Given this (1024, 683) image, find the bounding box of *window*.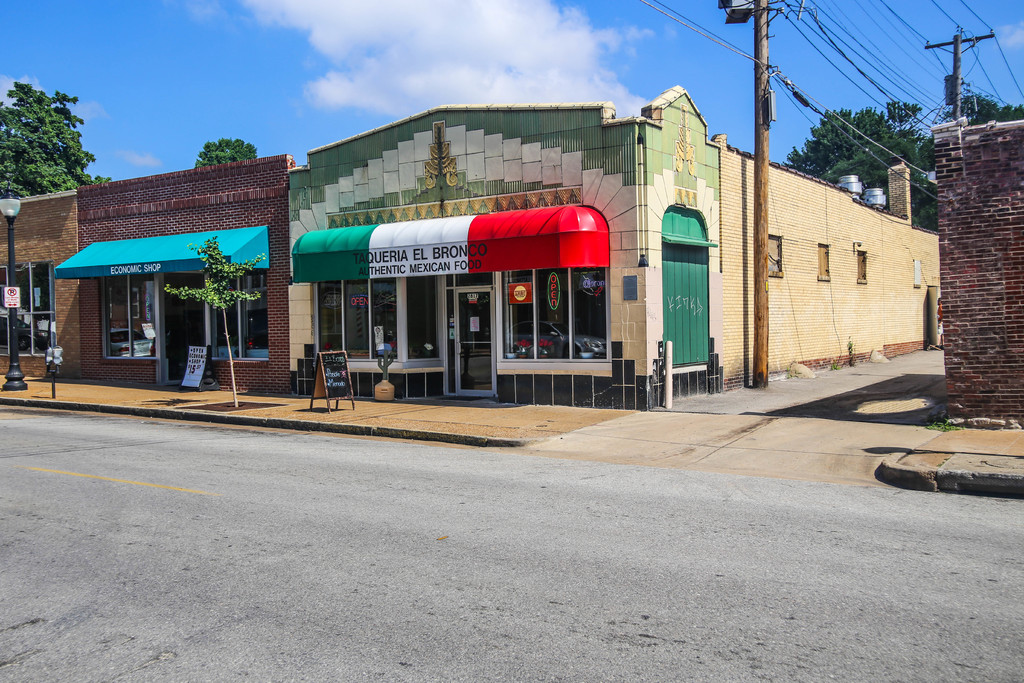
502, 266, 609, 359.
